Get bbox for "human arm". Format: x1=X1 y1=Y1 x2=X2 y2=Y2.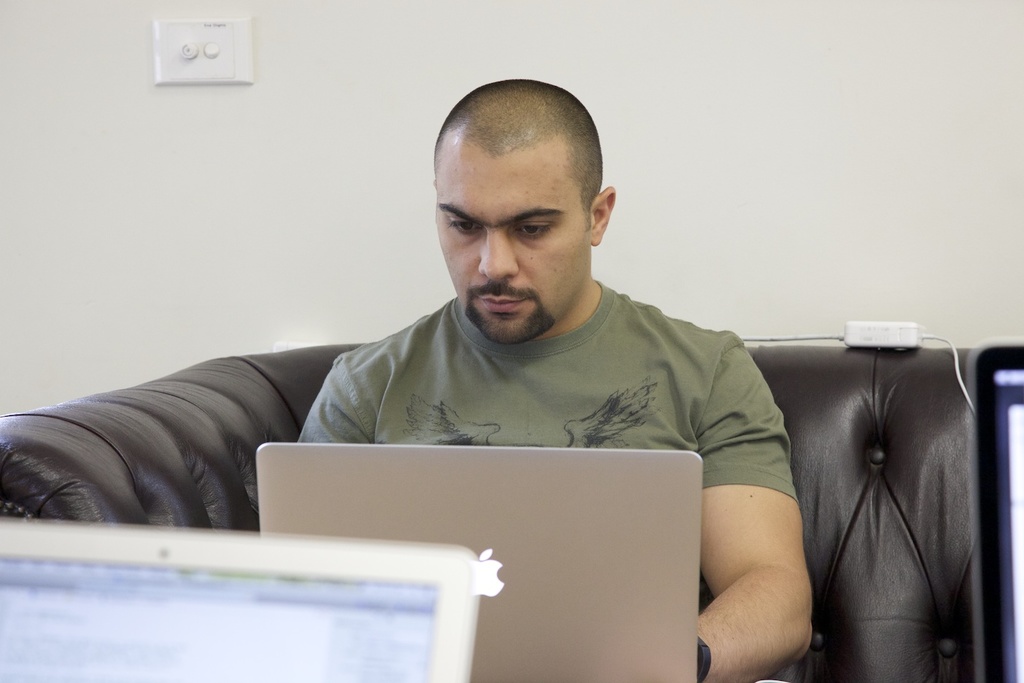
x1=292 y1=351 x2=384 y2=494.
